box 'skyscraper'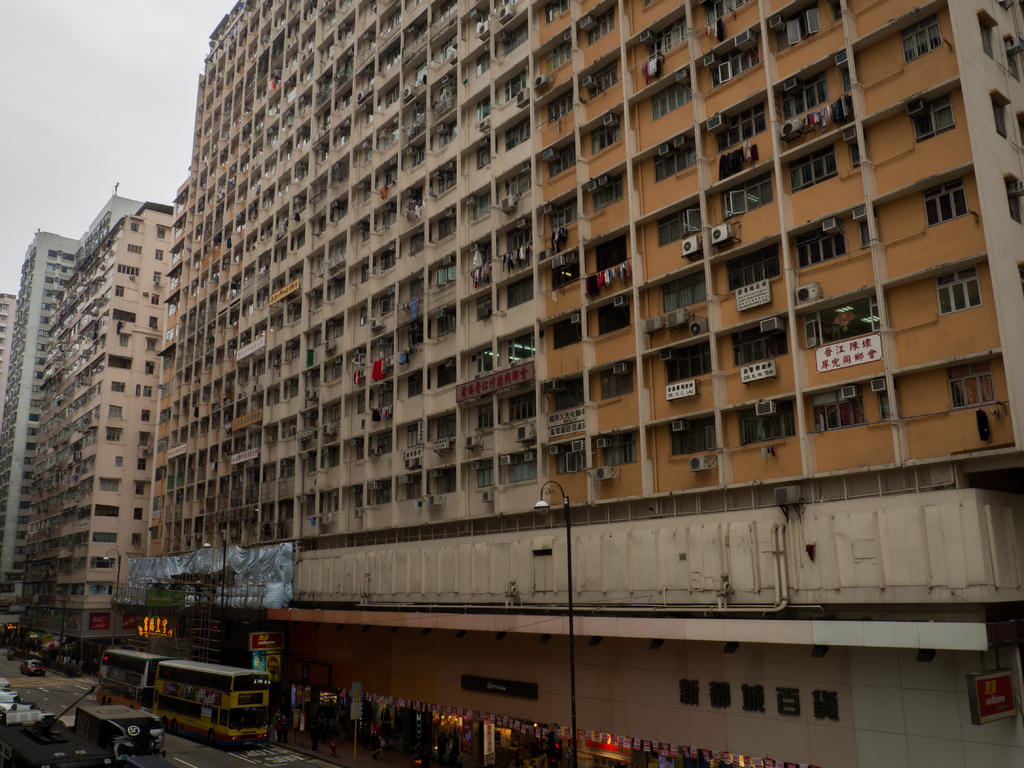
(6,187,178,666)
